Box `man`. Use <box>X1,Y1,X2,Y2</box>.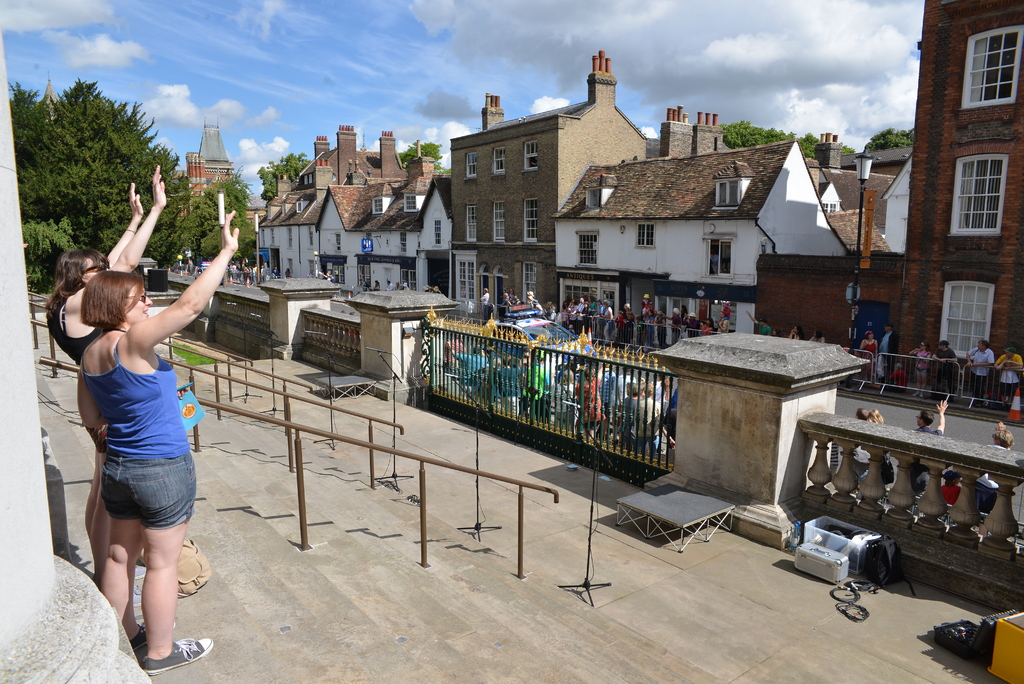
<box>934,340,960,403</box>.
